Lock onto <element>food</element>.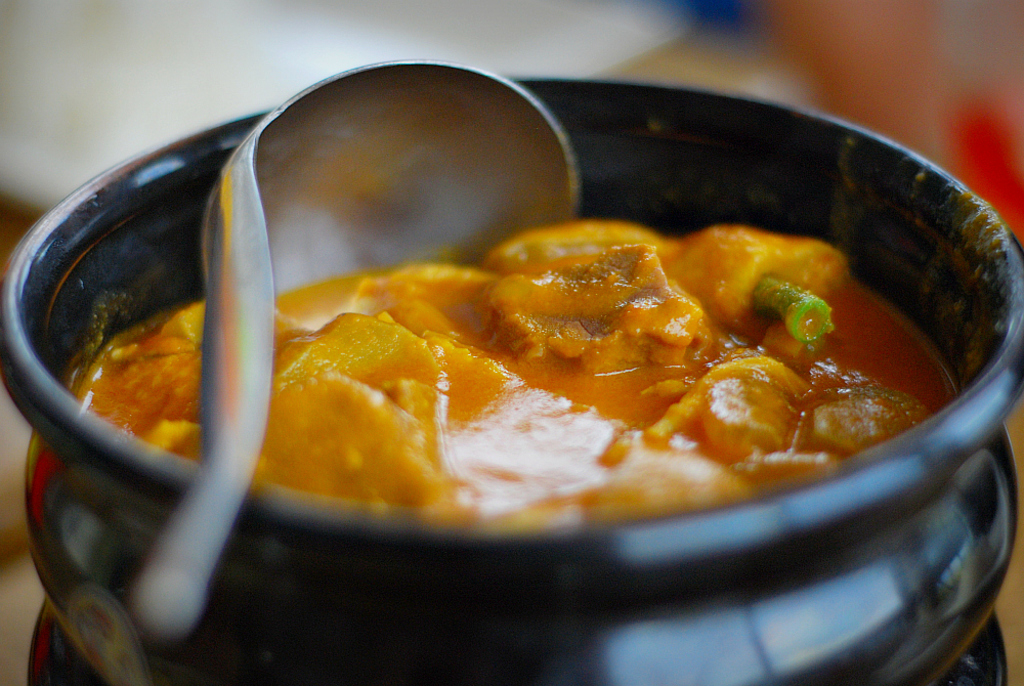
Locked: crop(156, 213, 965, 537).
